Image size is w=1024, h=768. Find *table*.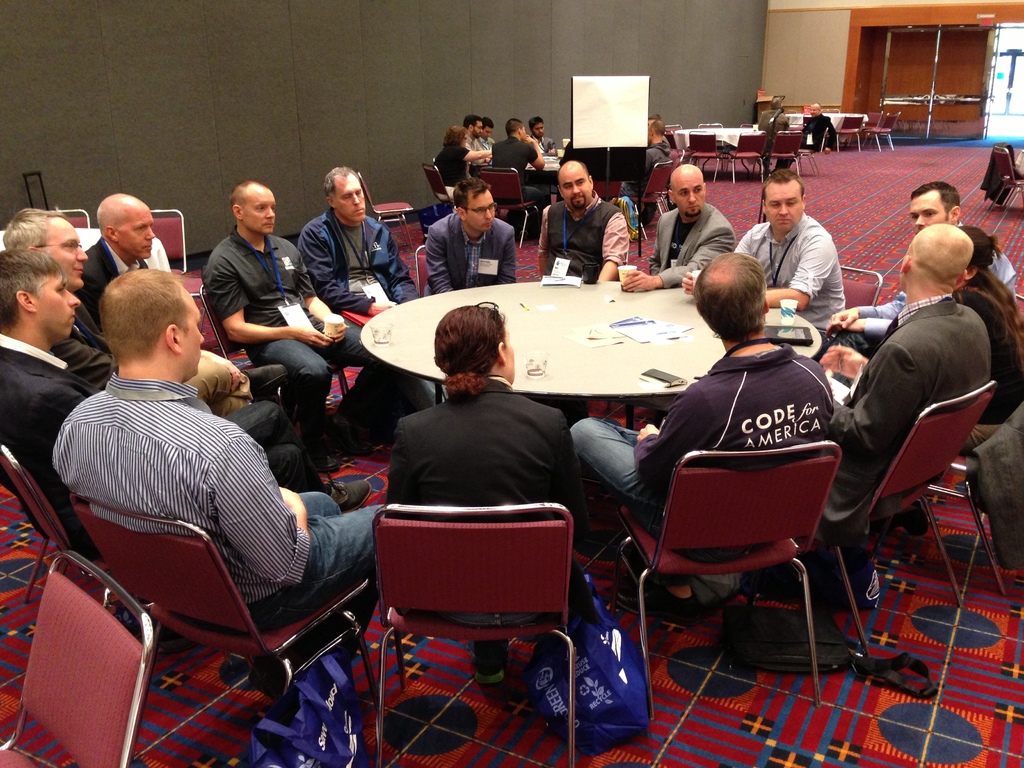
box(509, 149, 575, 220).
